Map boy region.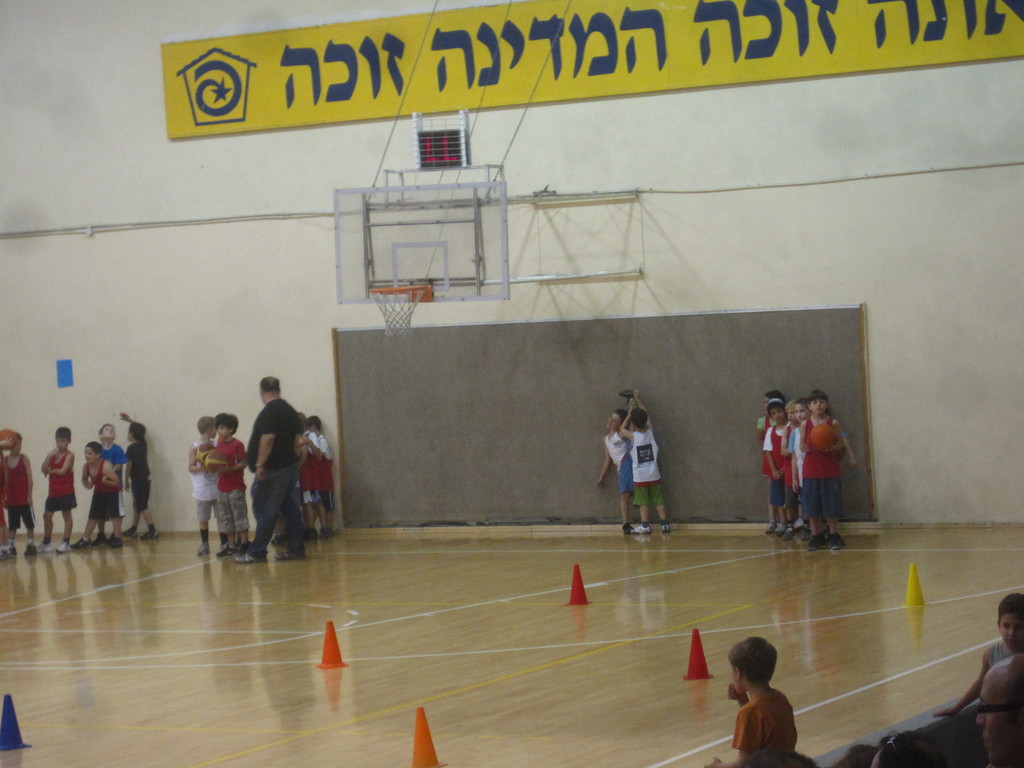
Mapped to 70,440,120,550.
